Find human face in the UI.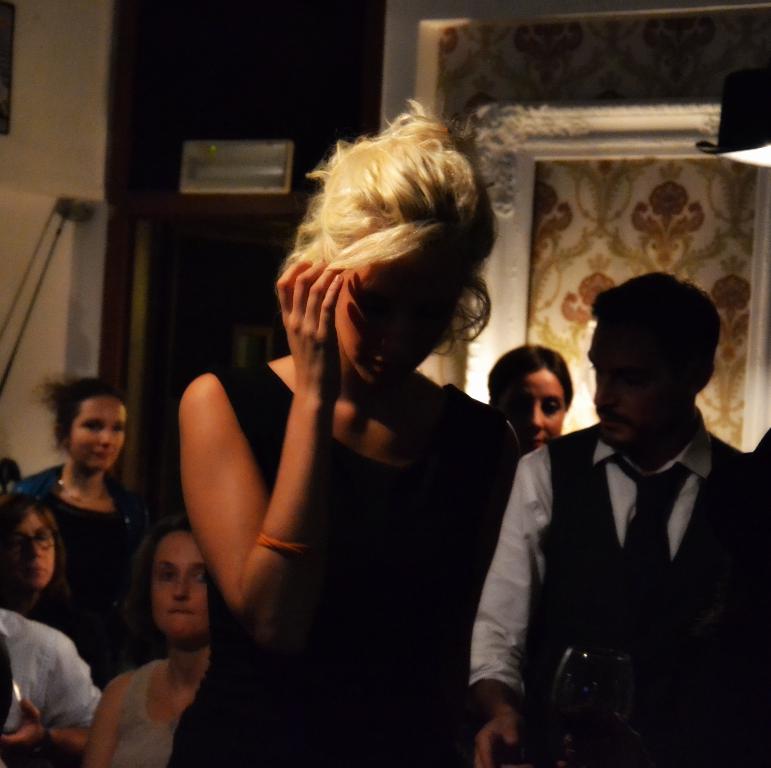
UI element at {"left": 69, "top": 399, "right": 126, "bottom": 471}.
